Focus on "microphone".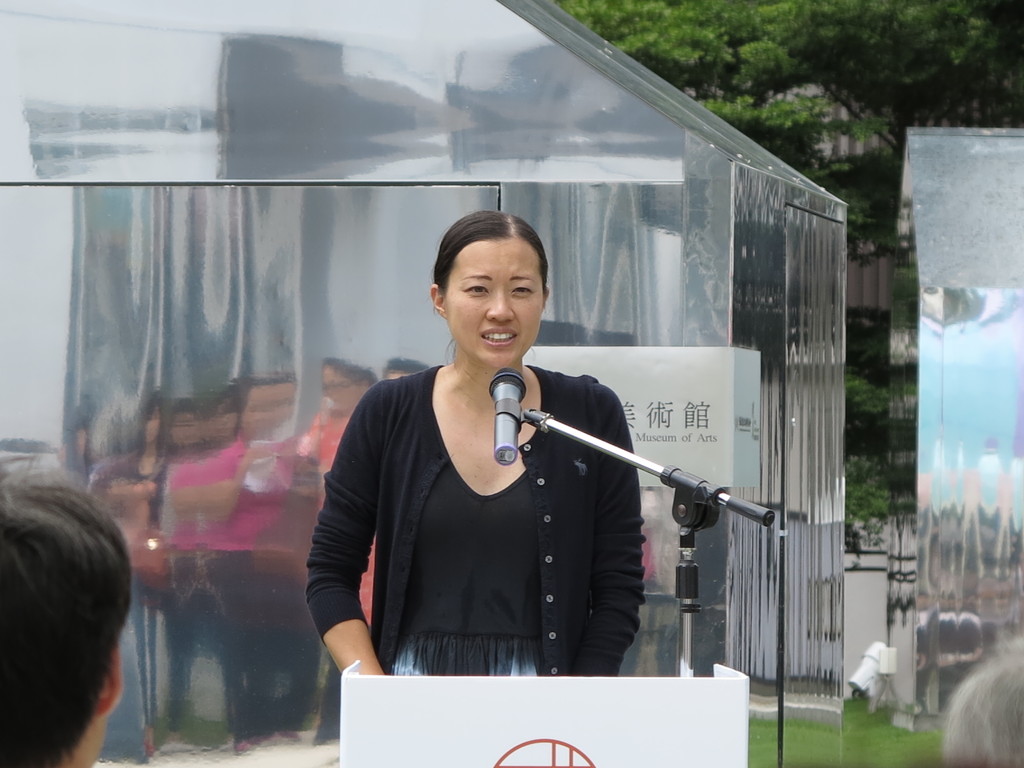
Focused at <box>485,366,529,461</box>.
